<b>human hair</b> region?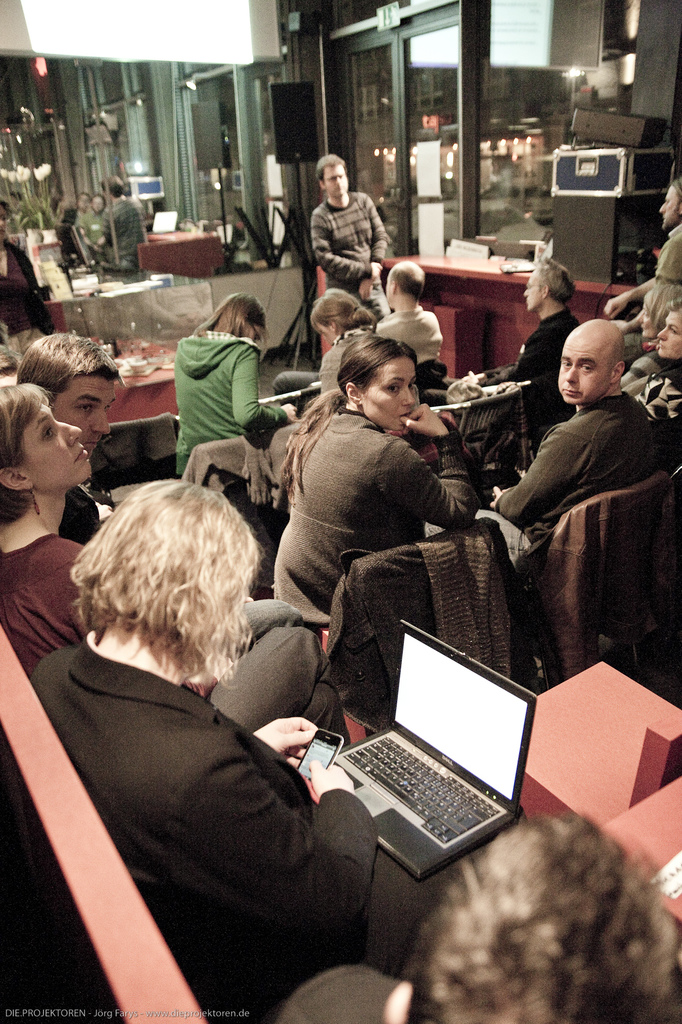
Rect(534, 260, 574, 307)
